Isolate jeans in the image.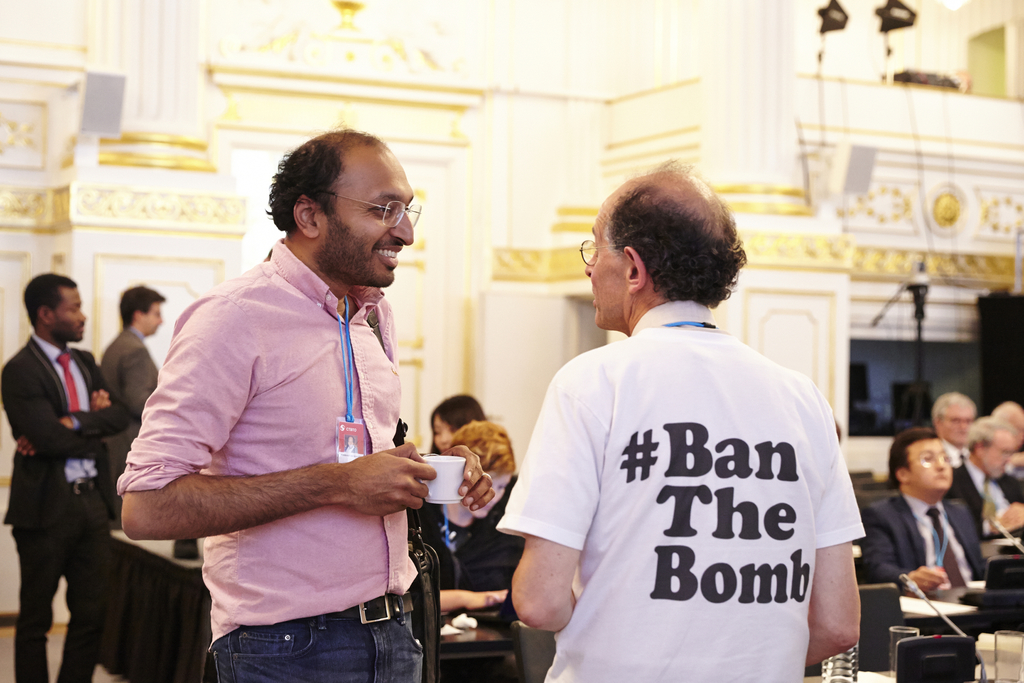
Isolated region: (184,591,437,678).
